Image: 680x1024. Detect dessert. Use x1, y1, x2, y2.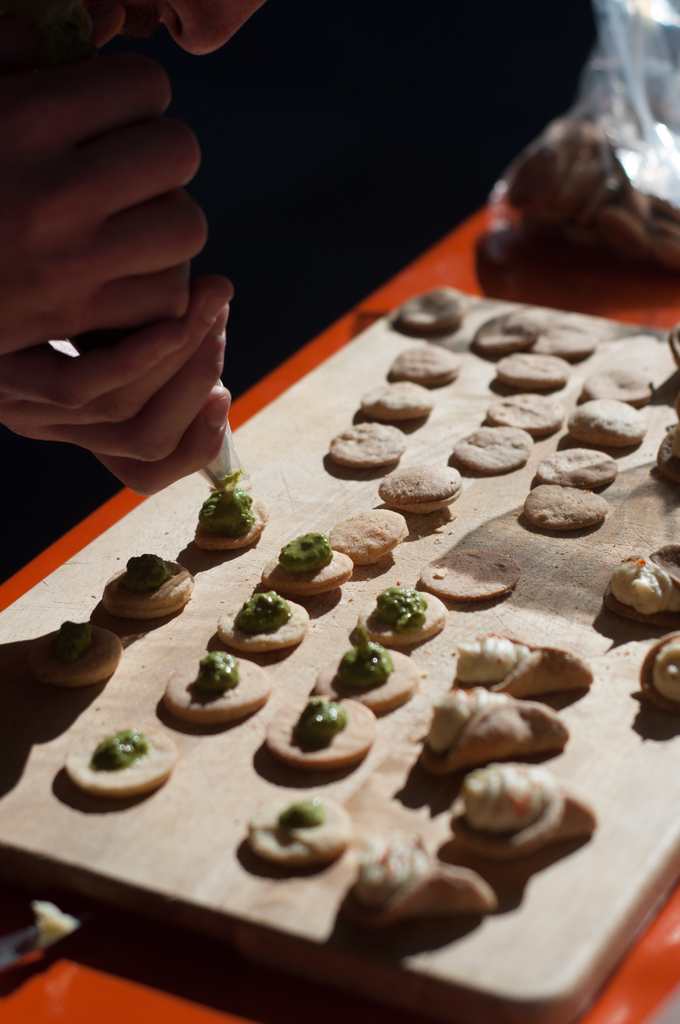
368, 584, 430, 650.
